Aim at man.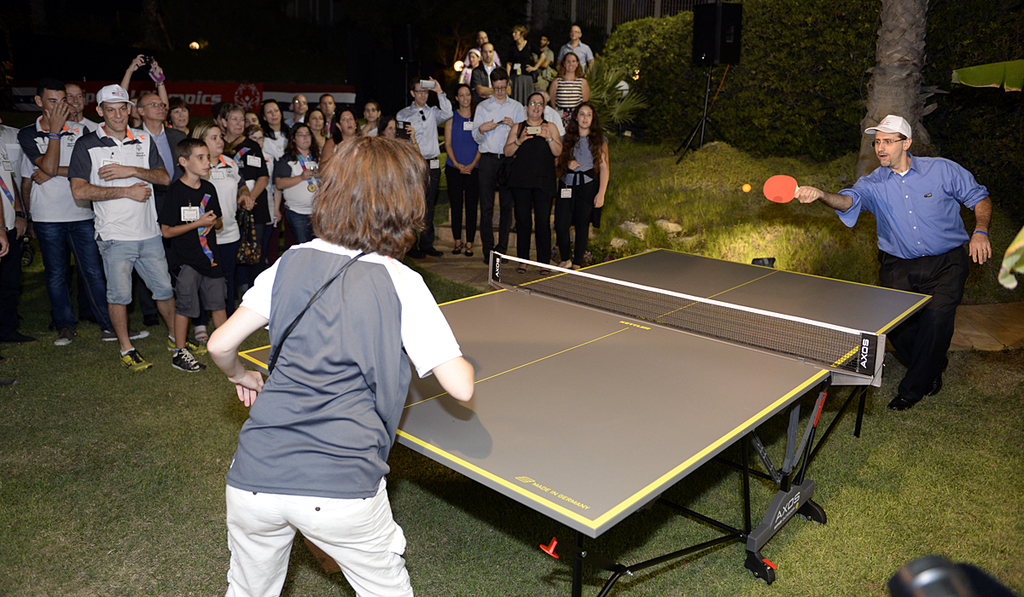
Aimed at 286 93 311 132.
